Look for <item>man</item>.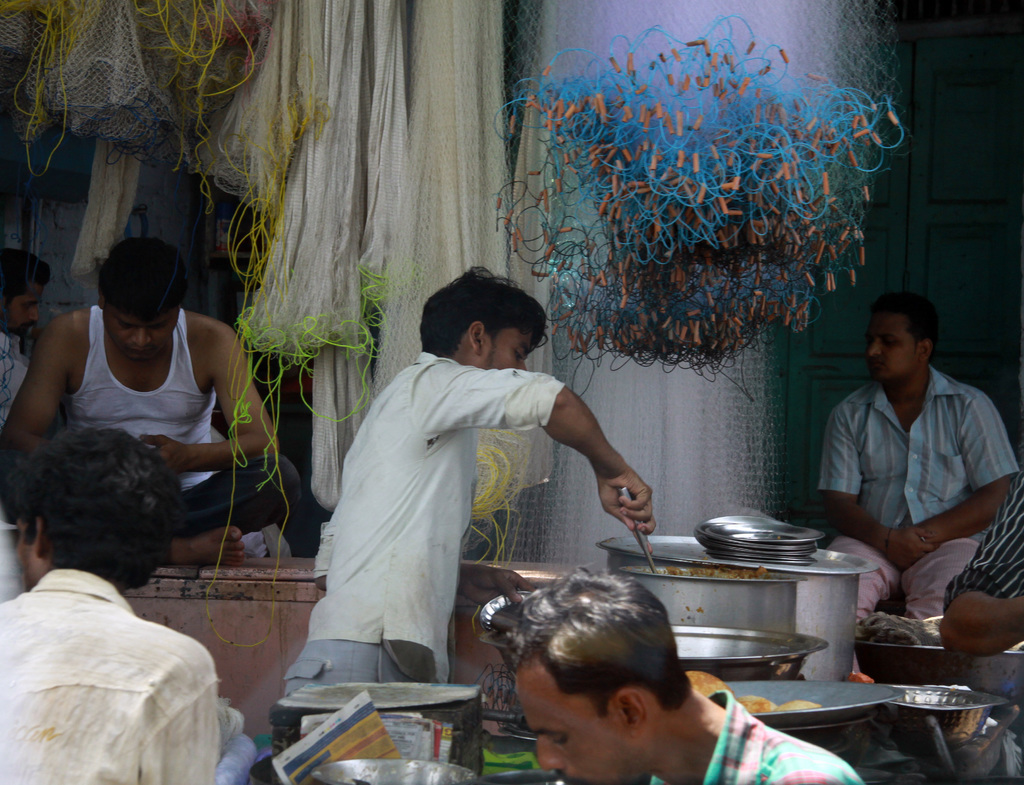
Found: {"left": 0, "top": 246, "right": 56, "bottom": 434}.
